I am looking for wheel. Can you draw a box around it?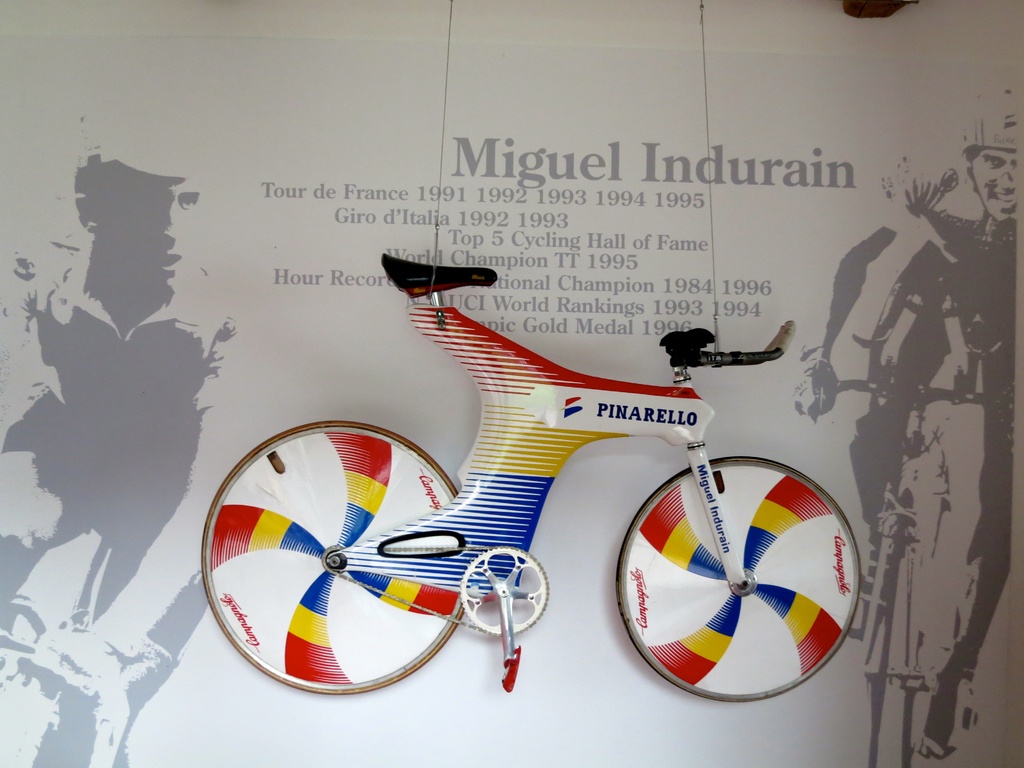
Sure, the bounding box is [460, 543, 547, 632].
